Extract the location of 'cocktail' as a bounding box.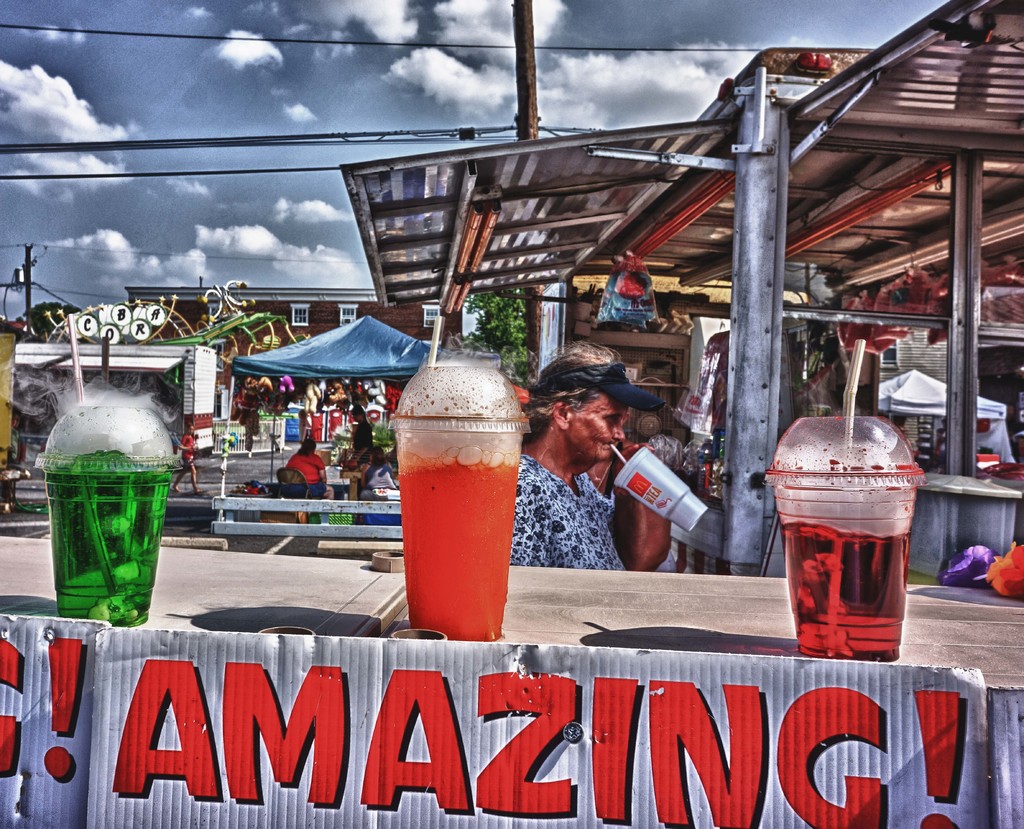
(left=32, top=403, right=179, bottom=625).
